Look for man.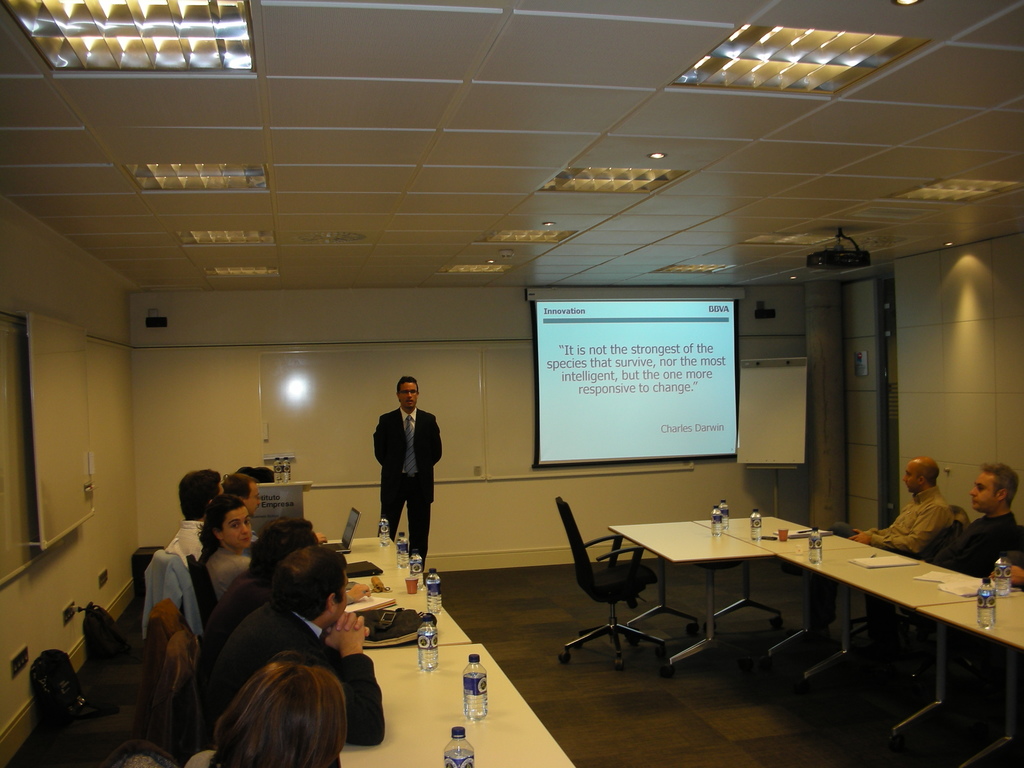
Found: left=198, top=534, right=387, bottom=757.
